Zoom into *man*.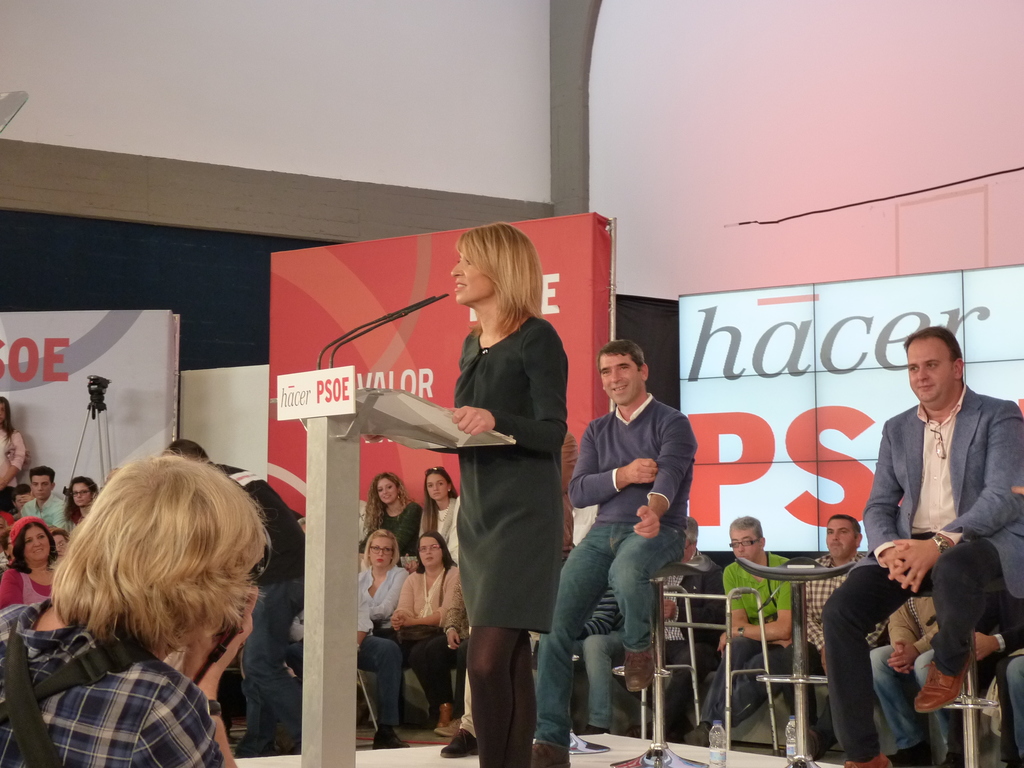
Zoom target: x1=790, y1=515, x2=886, y2=748.
